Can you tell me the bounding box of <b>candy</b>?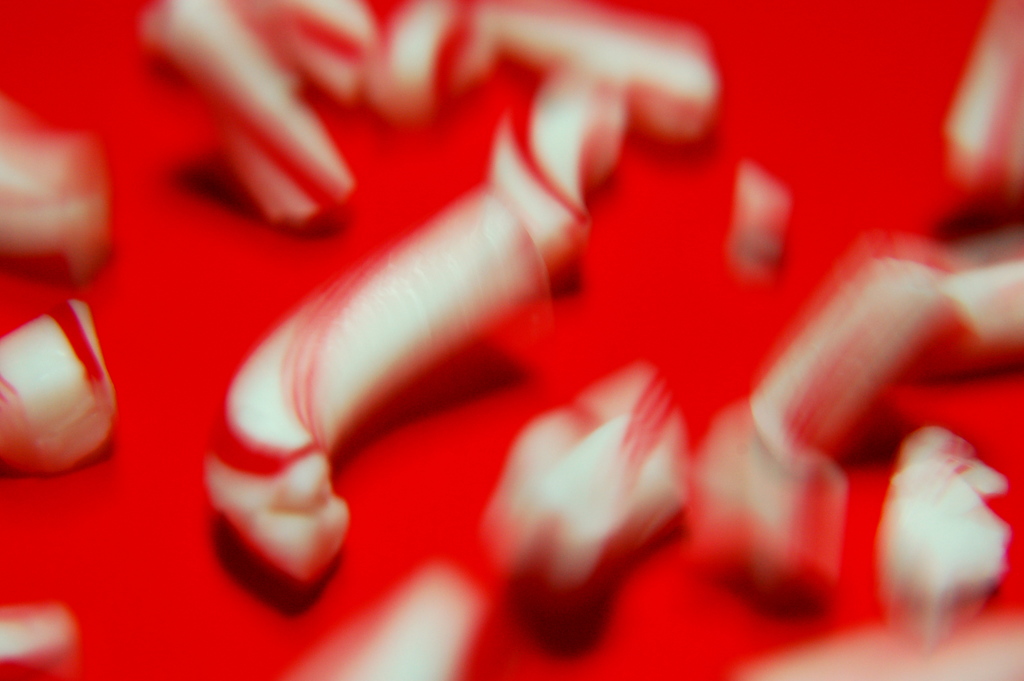
(x1=0, y1=0, x2=1023, y2=680).
